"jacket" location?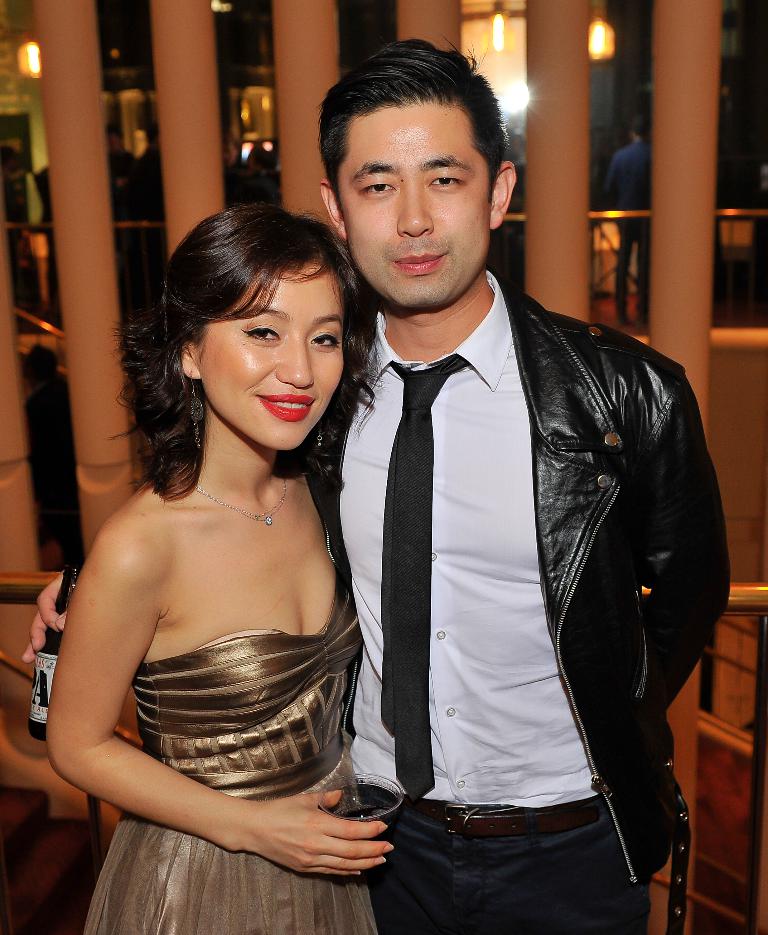
(left=326, top=199, right=721, bottom=822)
